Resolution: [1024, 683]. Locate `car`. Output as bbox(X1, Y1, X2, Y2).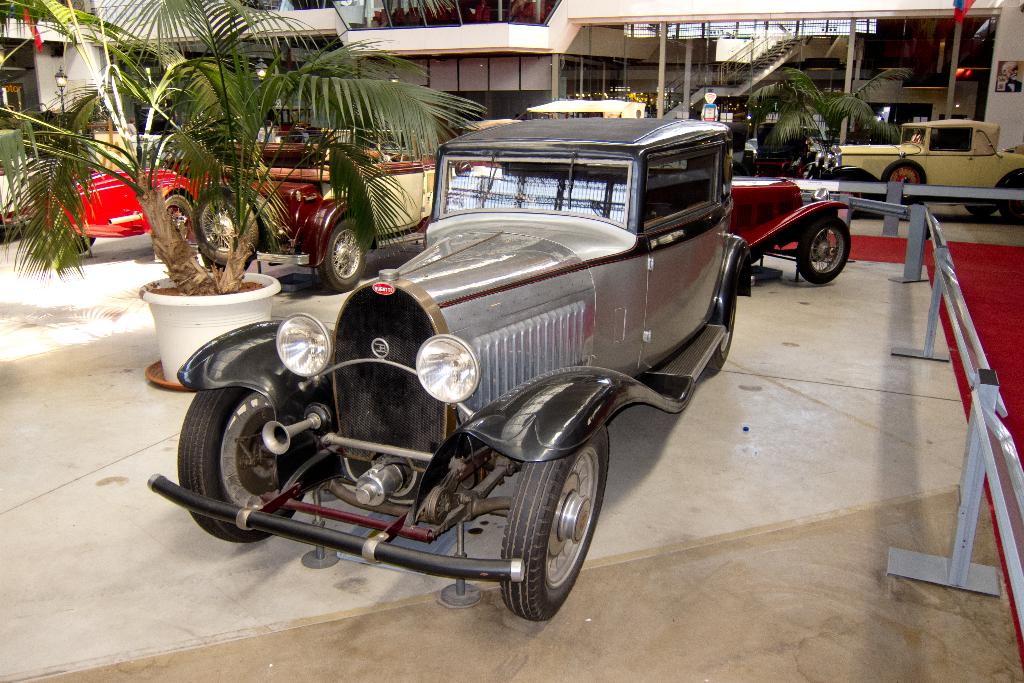
bbox(189, 97, 781, 647).
